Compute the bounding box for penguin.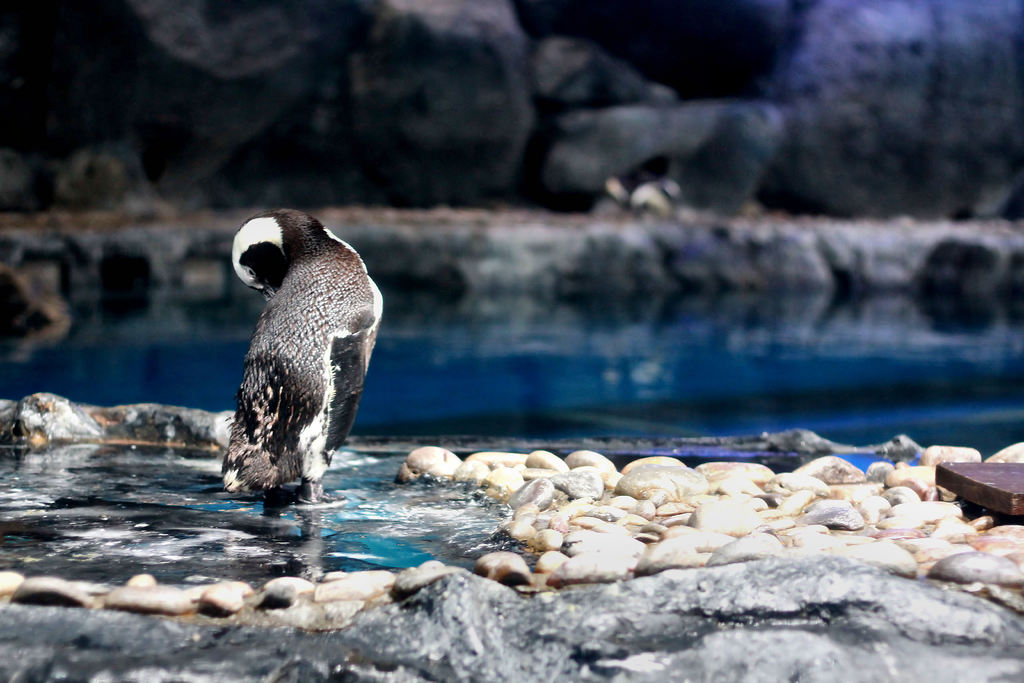
216/203/383/508.
